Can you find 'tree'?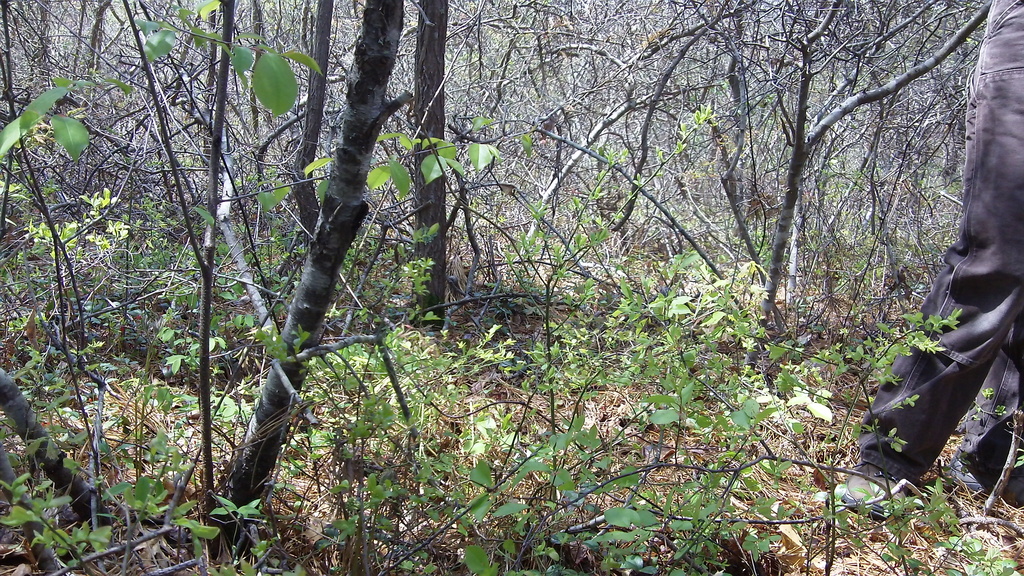
Yes, bounding box: [x1=0, y1=1, x2=191, y2=574].
